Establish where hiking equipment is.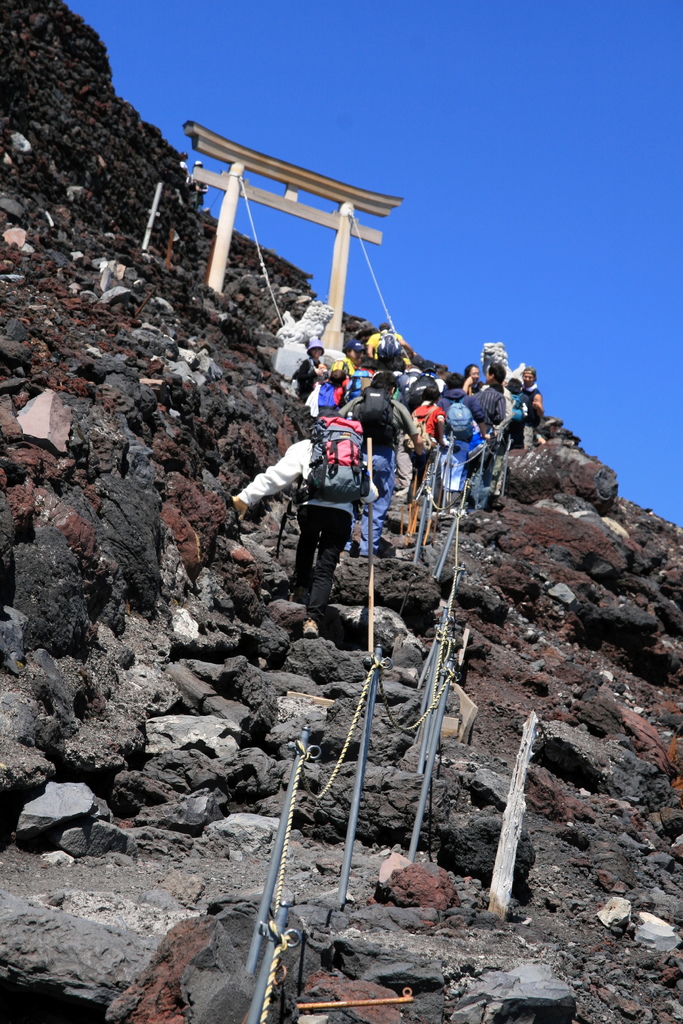
Established at <bbox>441, 396, 476, 440</bbox>.
